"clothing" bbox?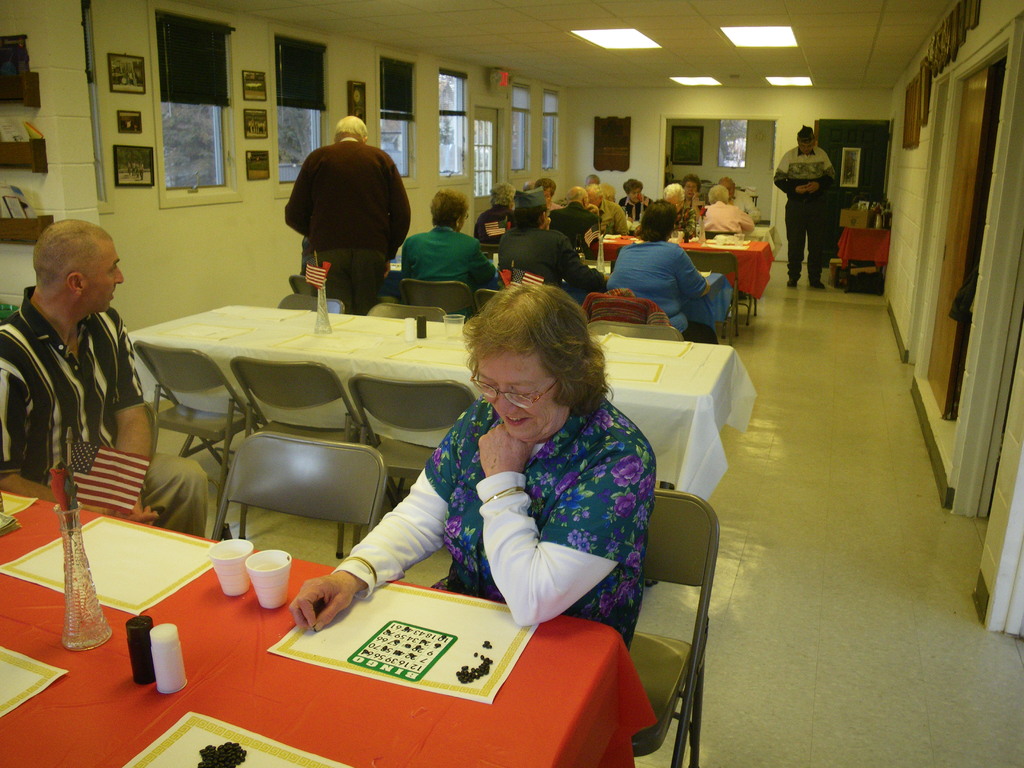
<box>495,226,605,294</box>
